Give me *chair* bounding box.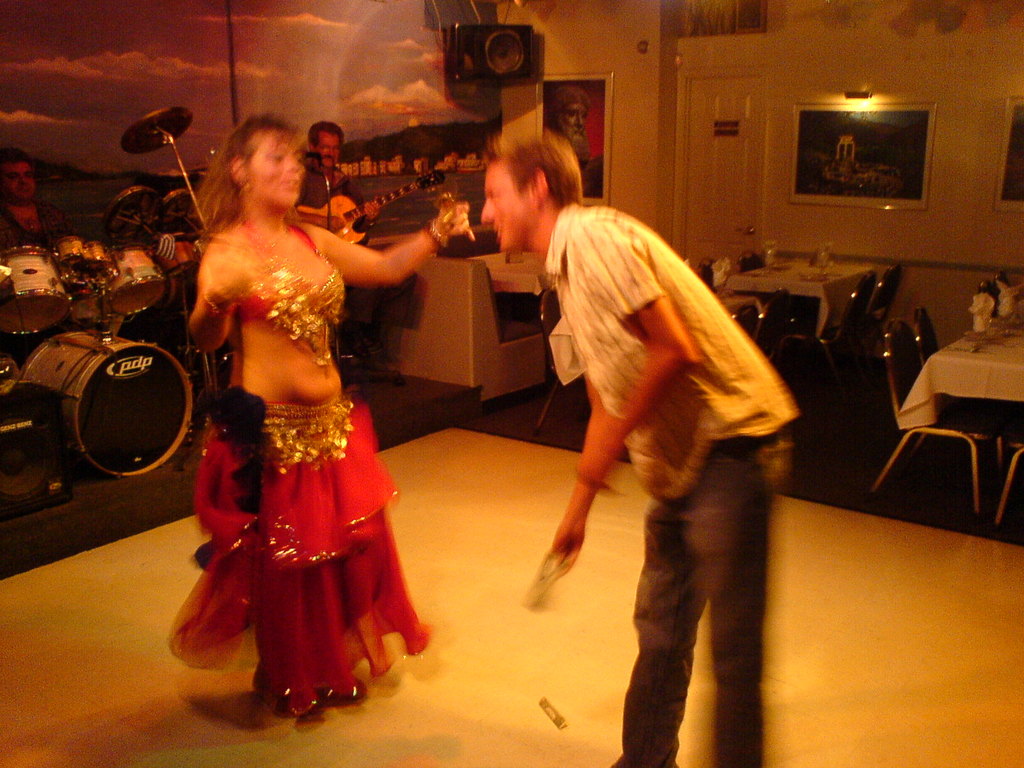
box=[530, 288, 588, 434].
